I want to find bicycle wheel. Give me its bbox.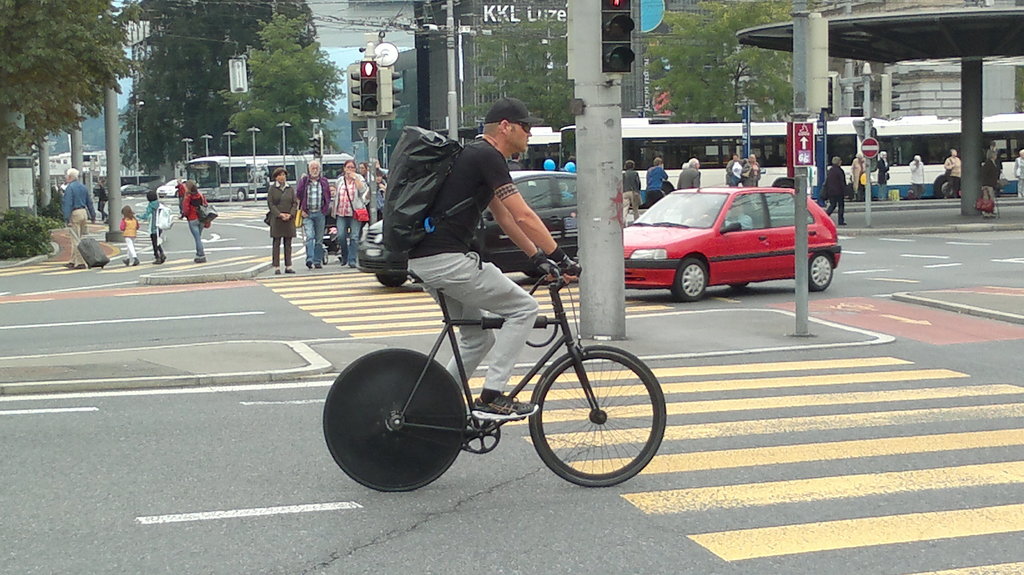
BBox(525, 339, 659, 490).
